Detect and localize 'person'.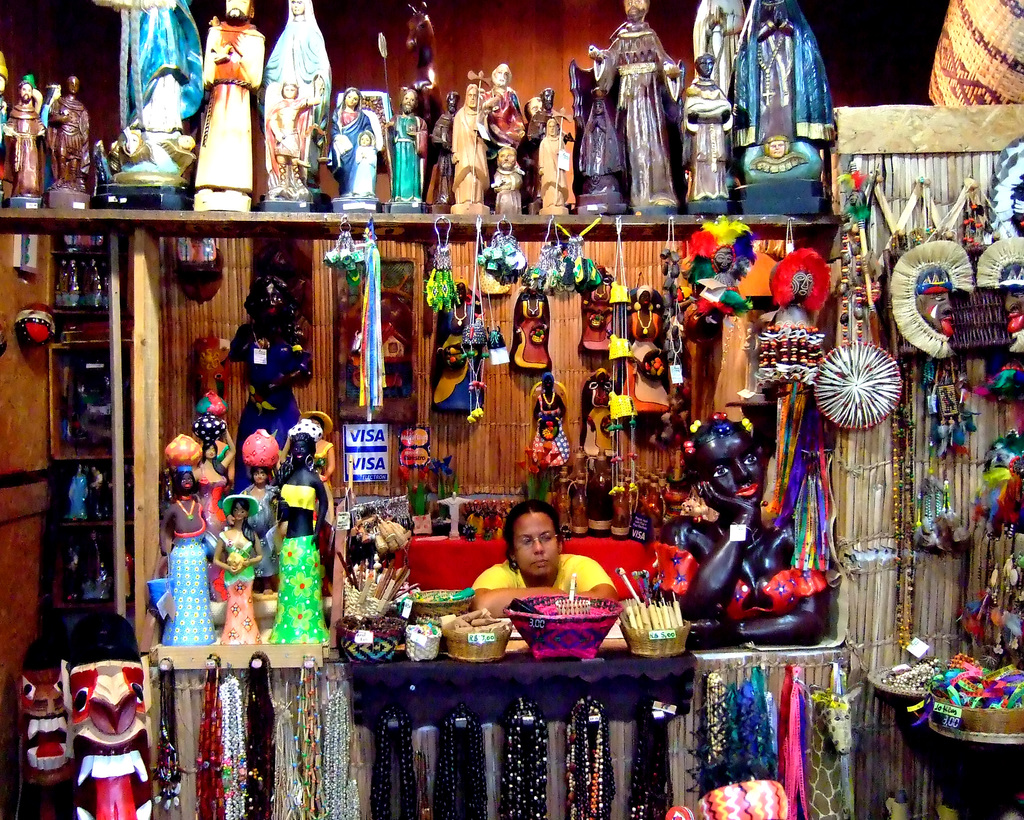
Localized at 166,468,215,644.
